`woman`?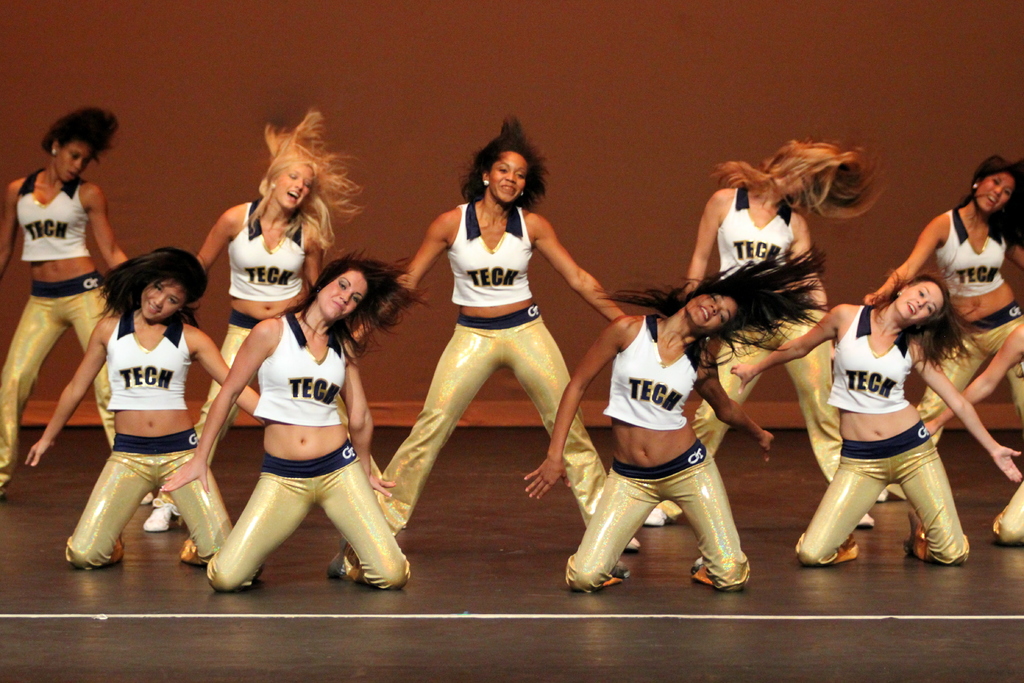
[0, 112, 124, 487]
